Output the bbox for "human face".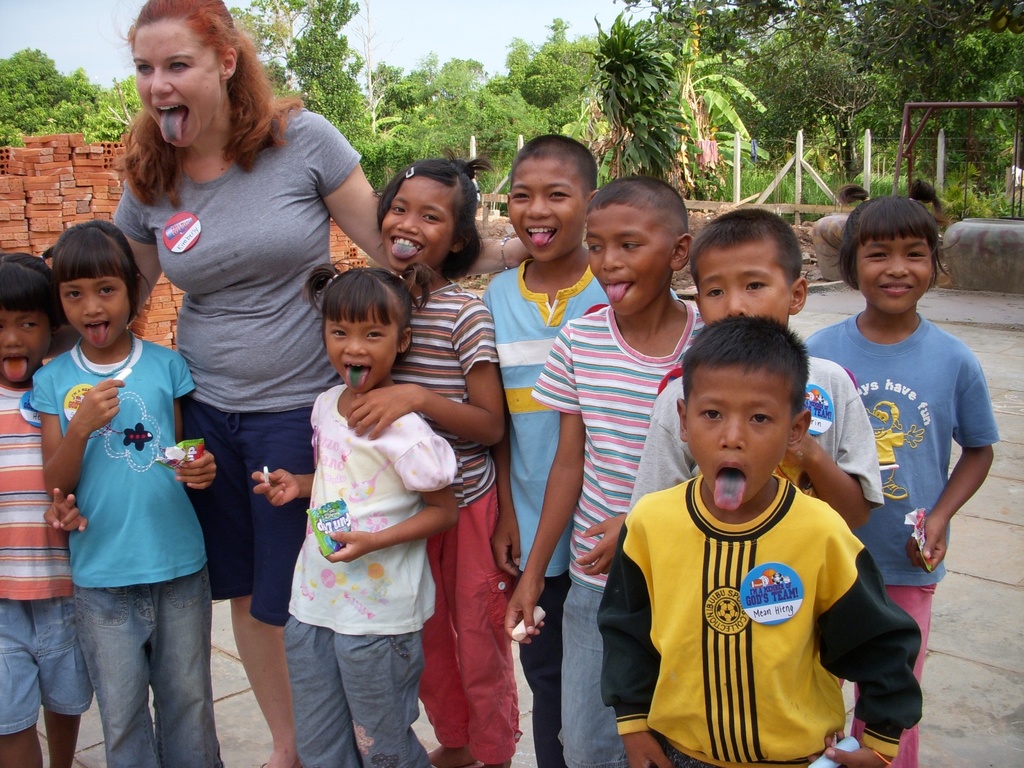
BBox(693, 246, 794, 320).
